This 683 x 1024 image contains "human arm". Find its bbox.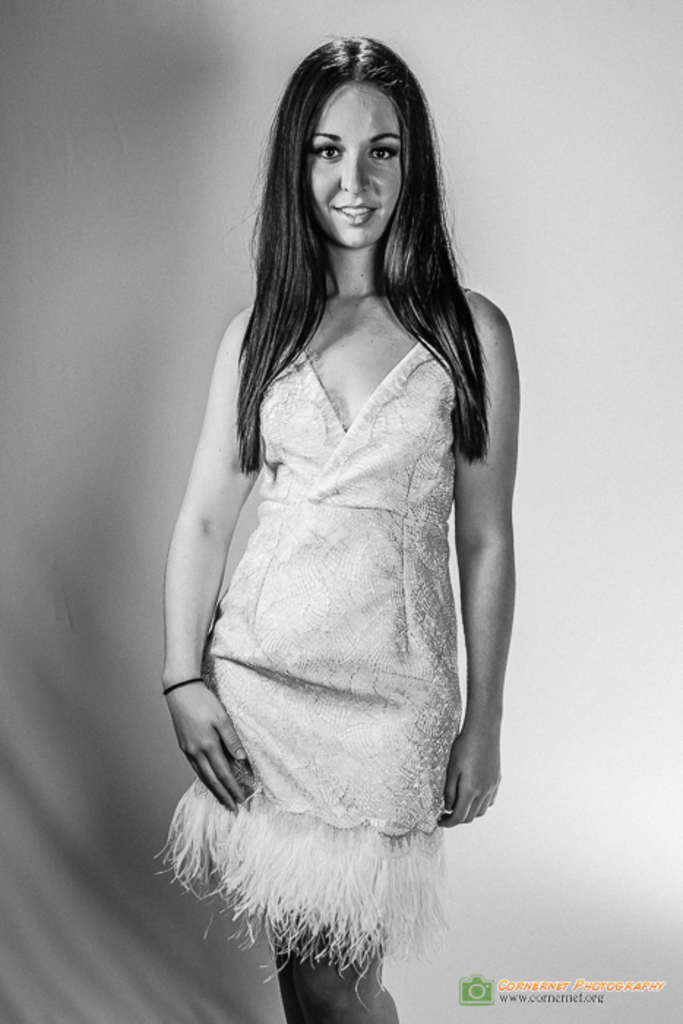
[left=396, top=260, right=532, bottom=906].
